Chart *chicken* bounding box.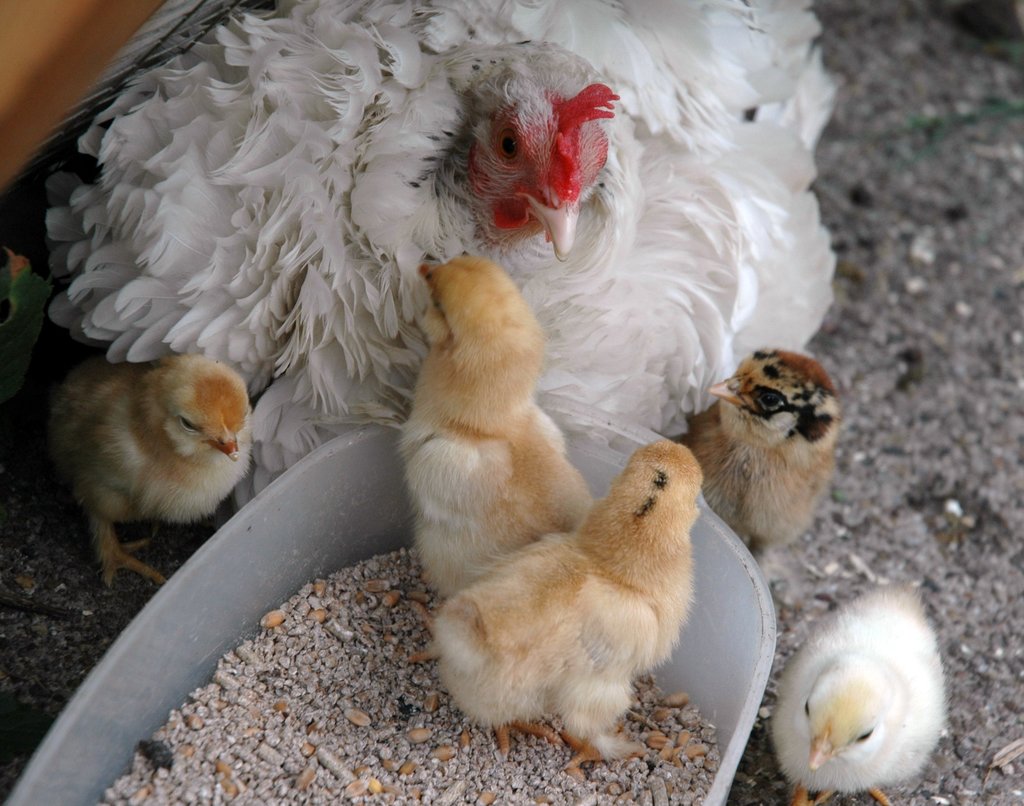
Charted: l=420, t=433, r=724, b=770.
